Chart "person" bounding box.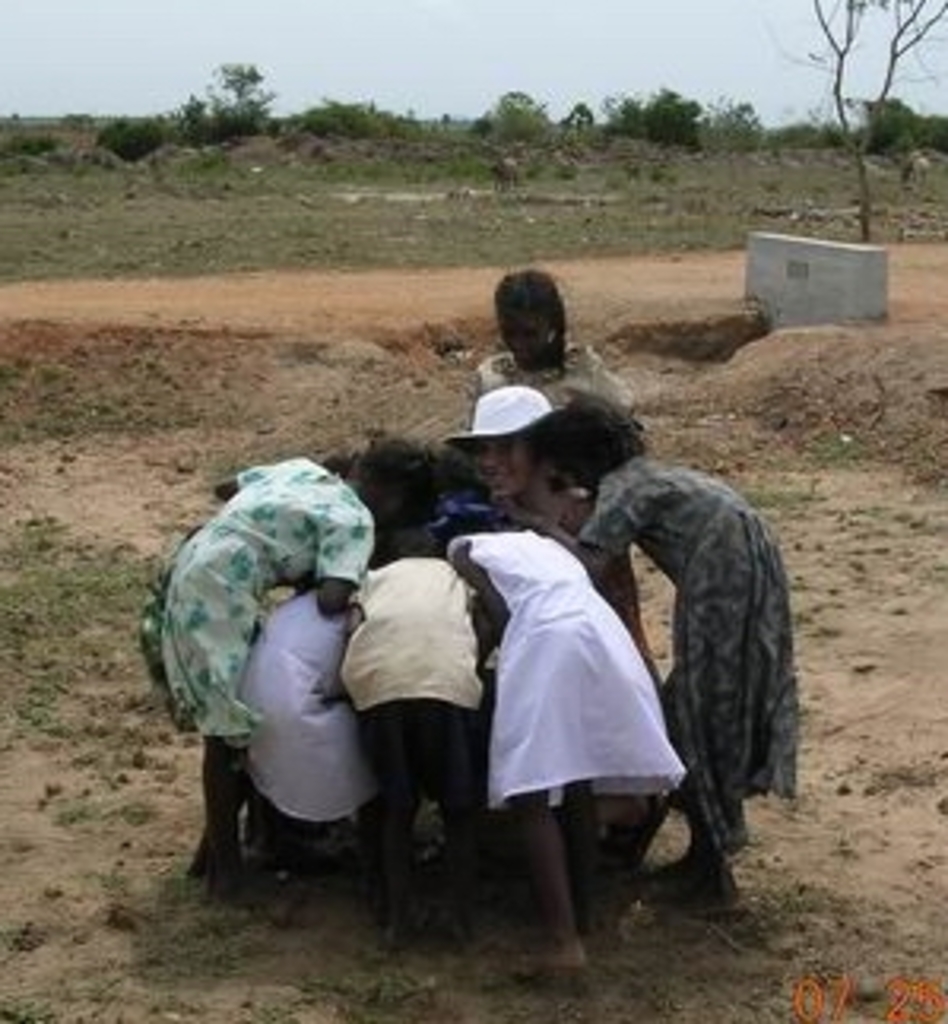
Charted: bbox=(472, 269, 647, 431).
